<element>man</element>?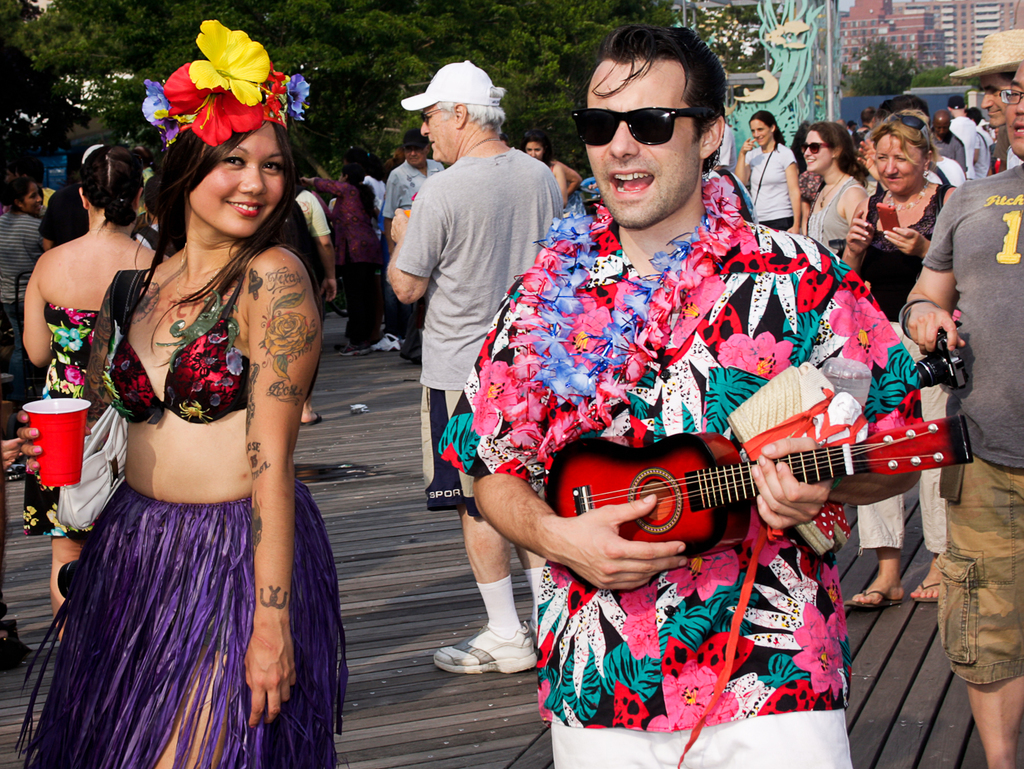
(387, 59, 567, 679)
